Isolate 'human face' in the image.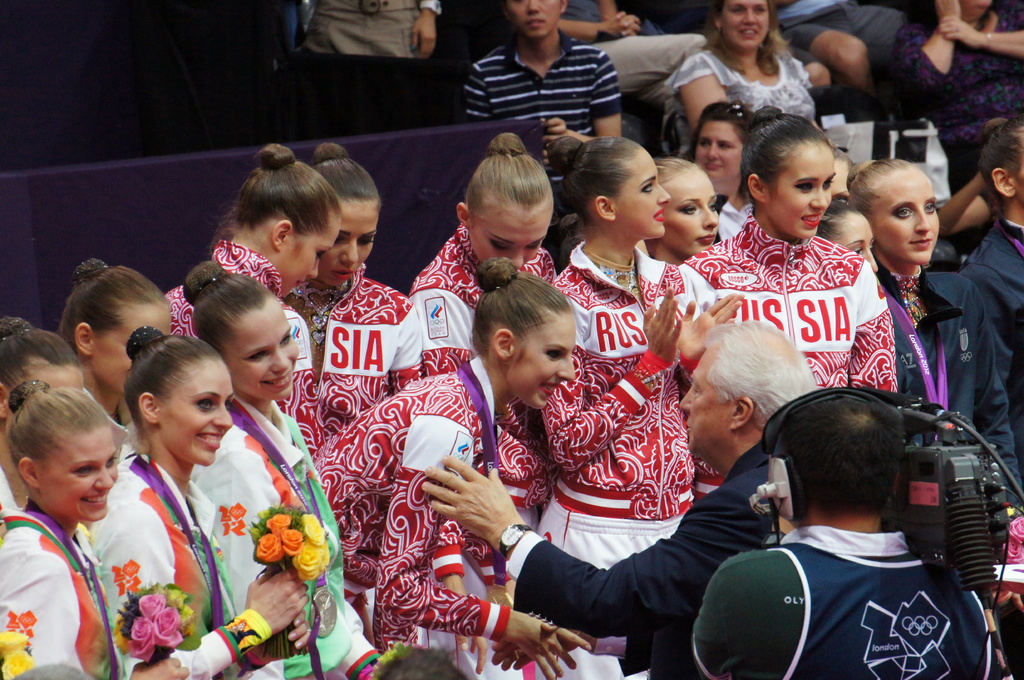
Isolated region: 320,202,379,287.
